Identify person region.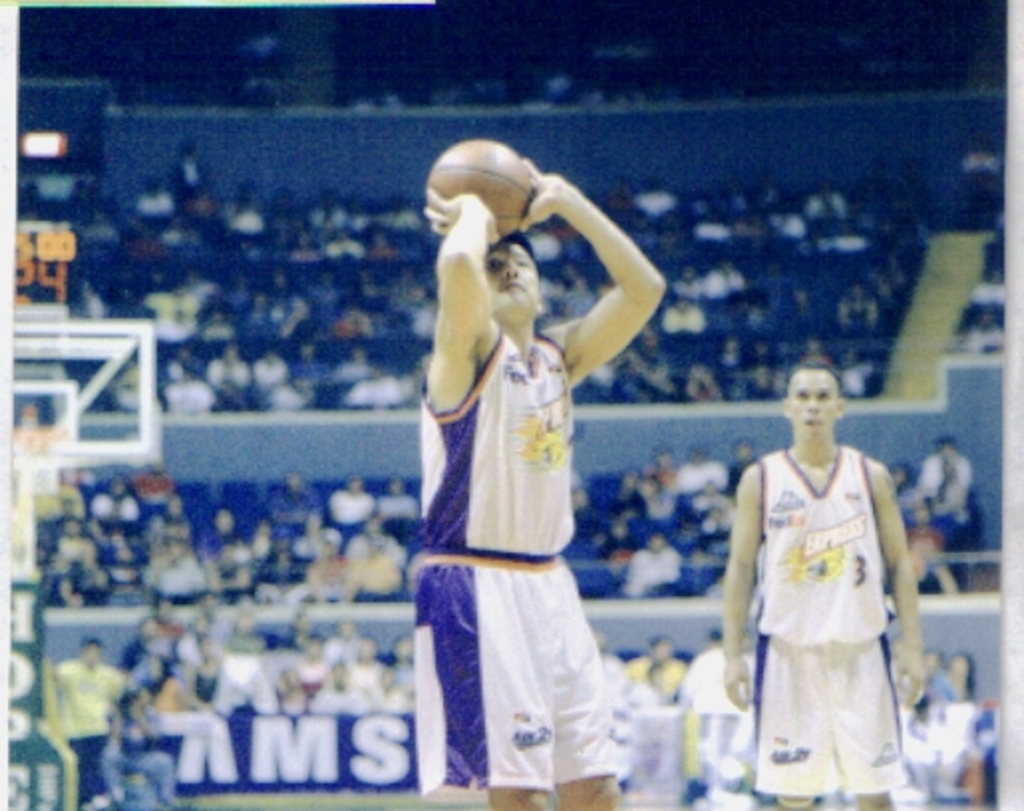
Region: [919, 433, 982, 537].
